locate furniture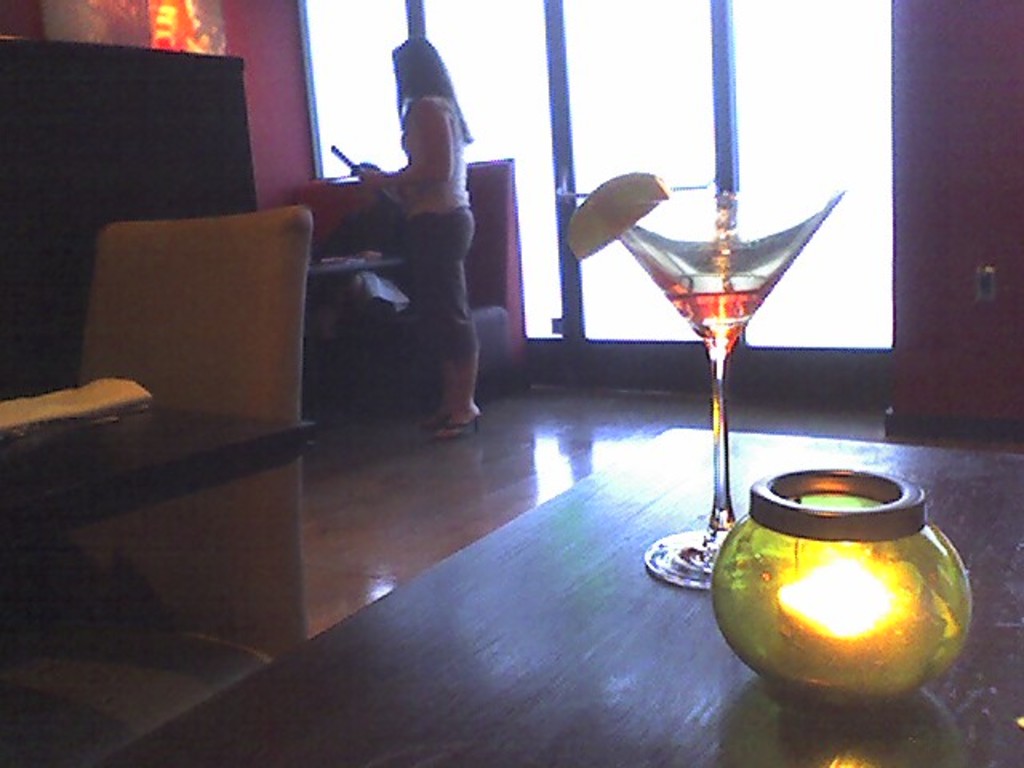
select_region(296, 160, 531, 416)
